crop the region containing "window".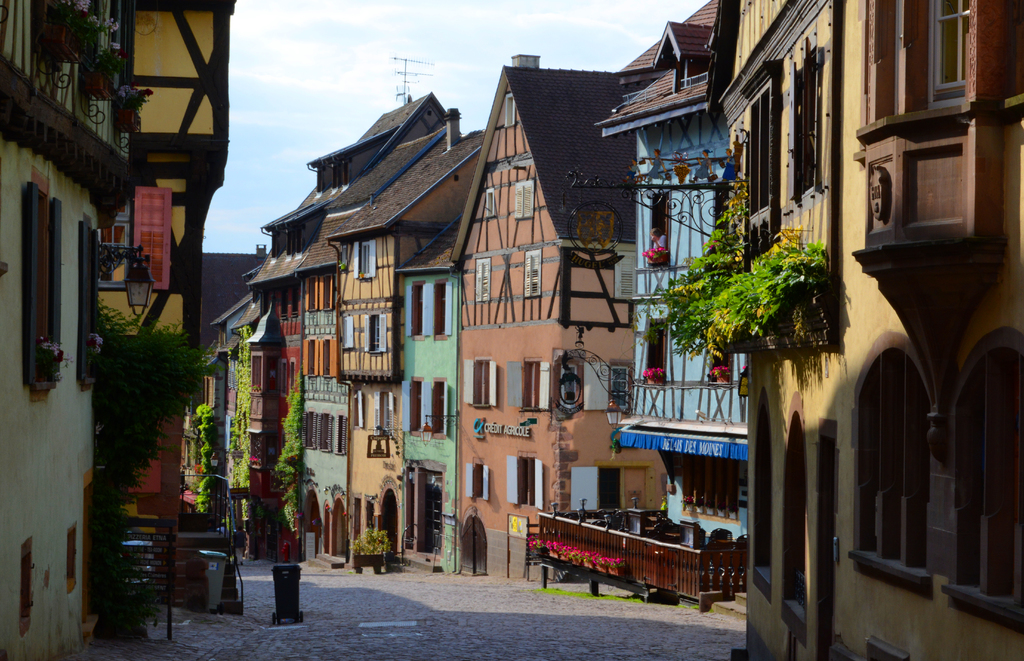
Crop region: [319, 163, 347, 192].
